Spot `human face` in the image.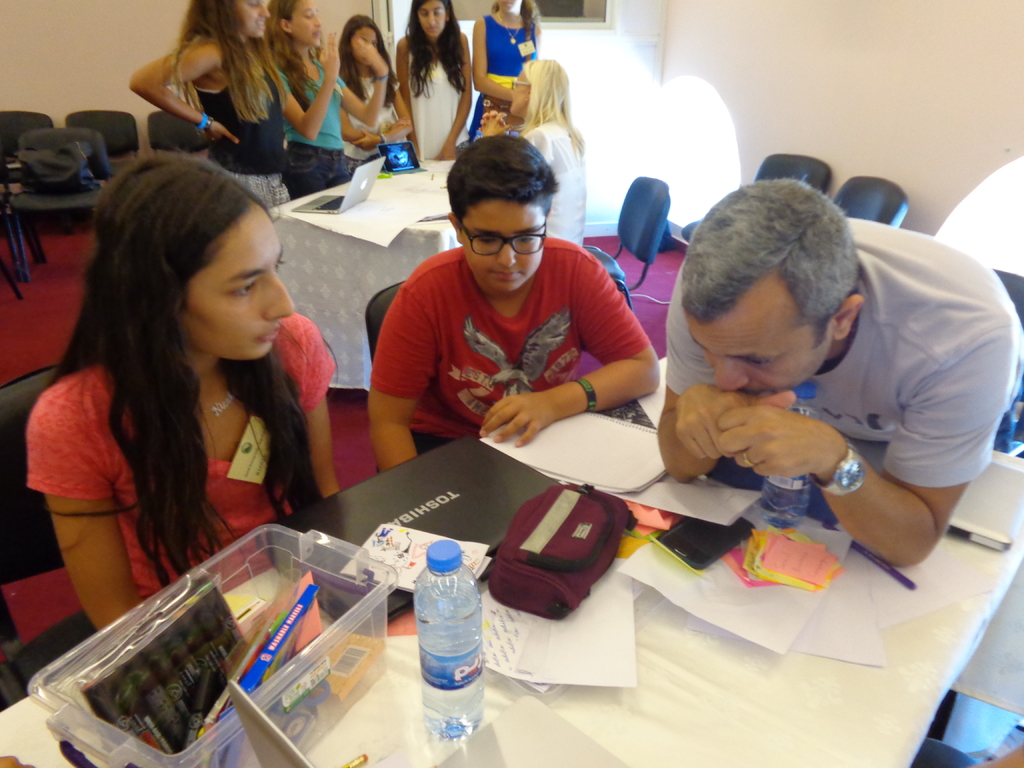
`human face` found at (228, 0, 275, 42).
